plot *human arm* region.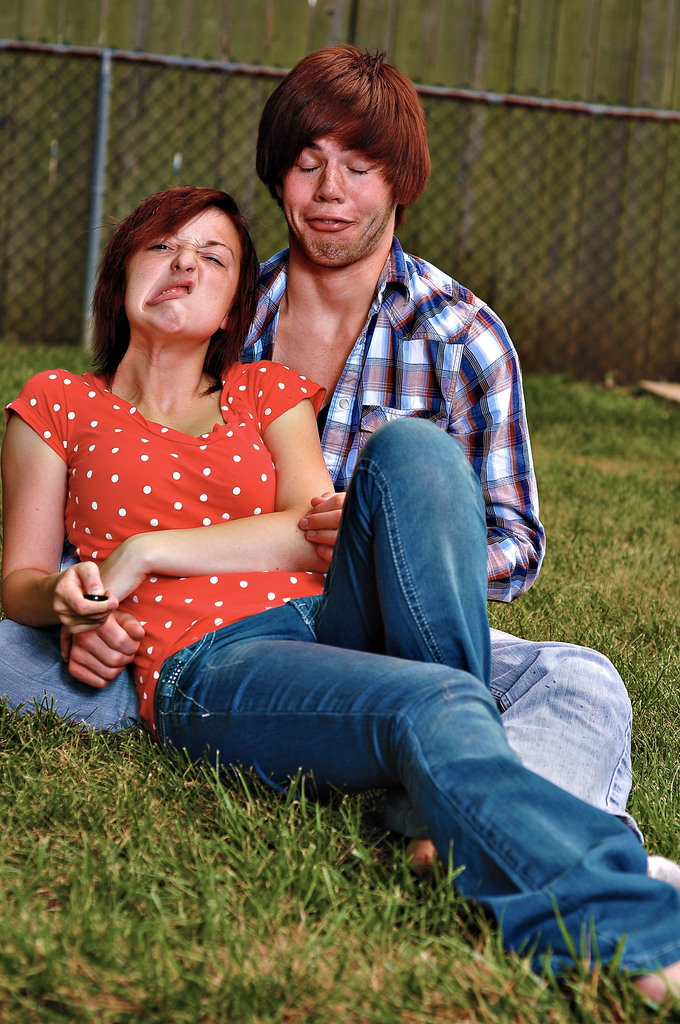
Plotted at select_region(84, 359, 341, 611).
